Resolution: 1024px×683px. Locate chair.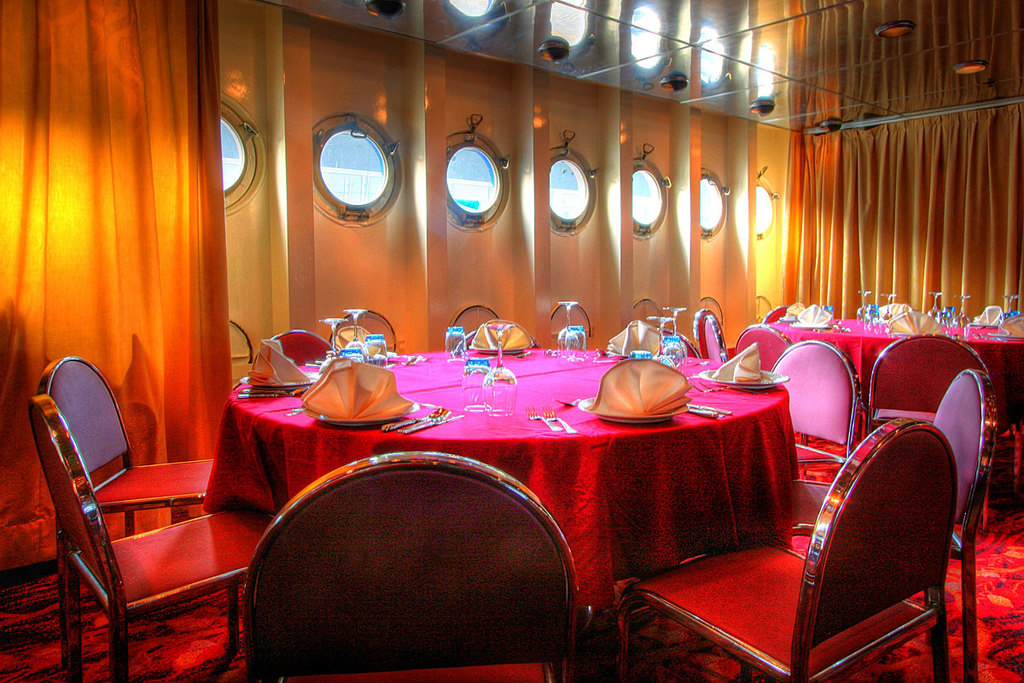
[732, 316, 793, 371].
